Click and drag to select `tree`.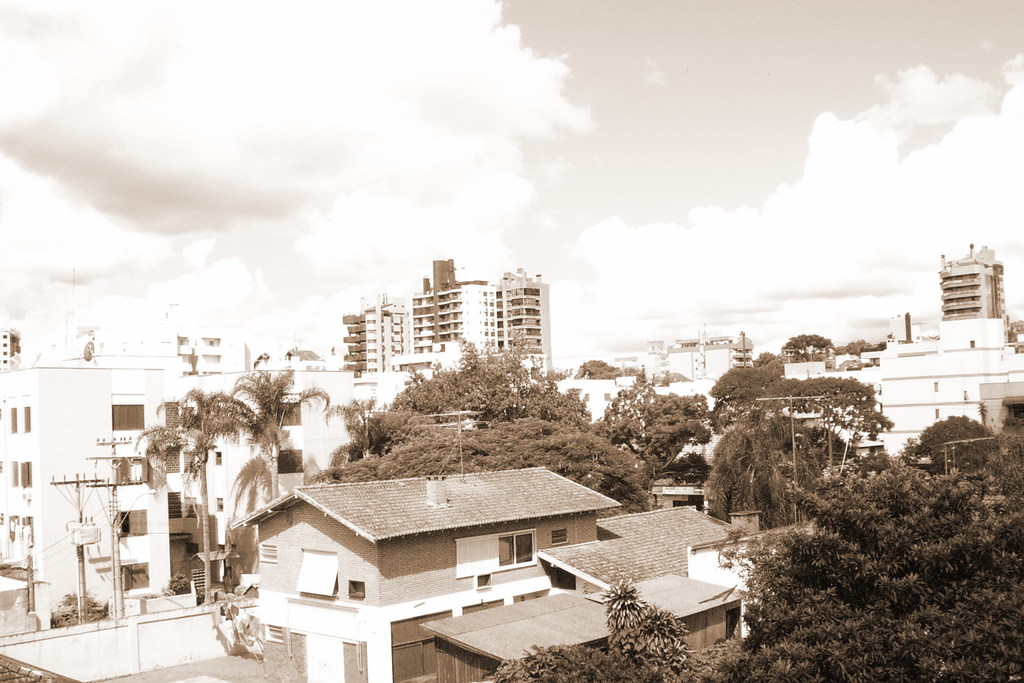
Selection: 221/359/318/595.
